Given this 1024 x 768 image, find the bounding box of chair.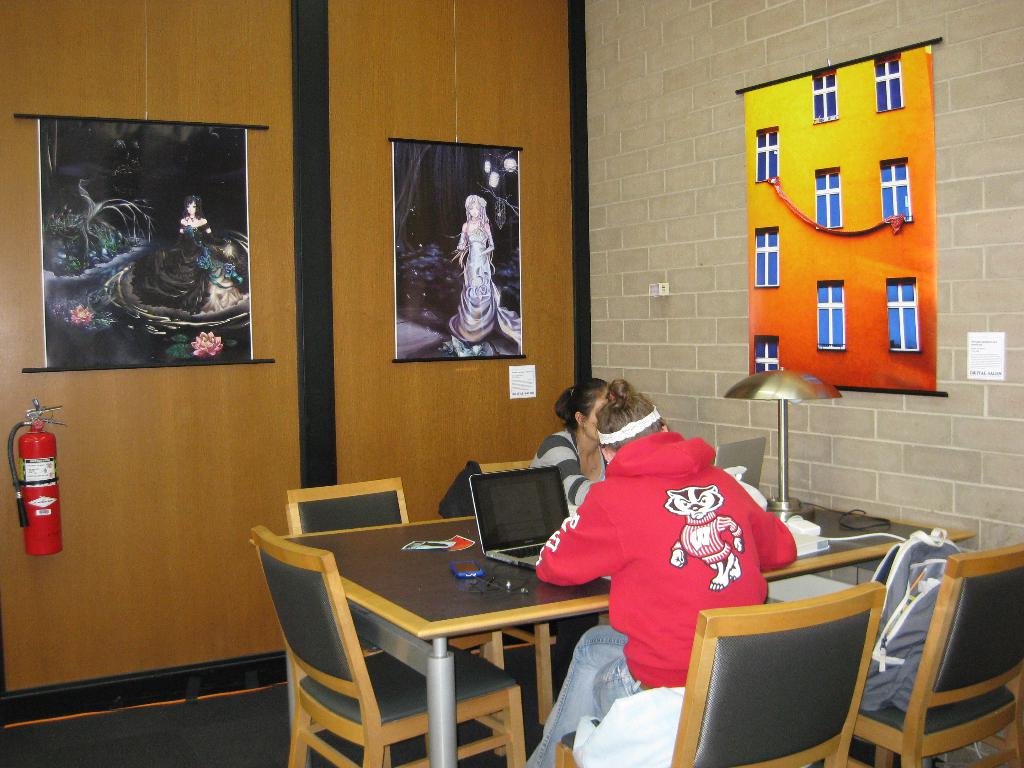
845,517,1000,767.
